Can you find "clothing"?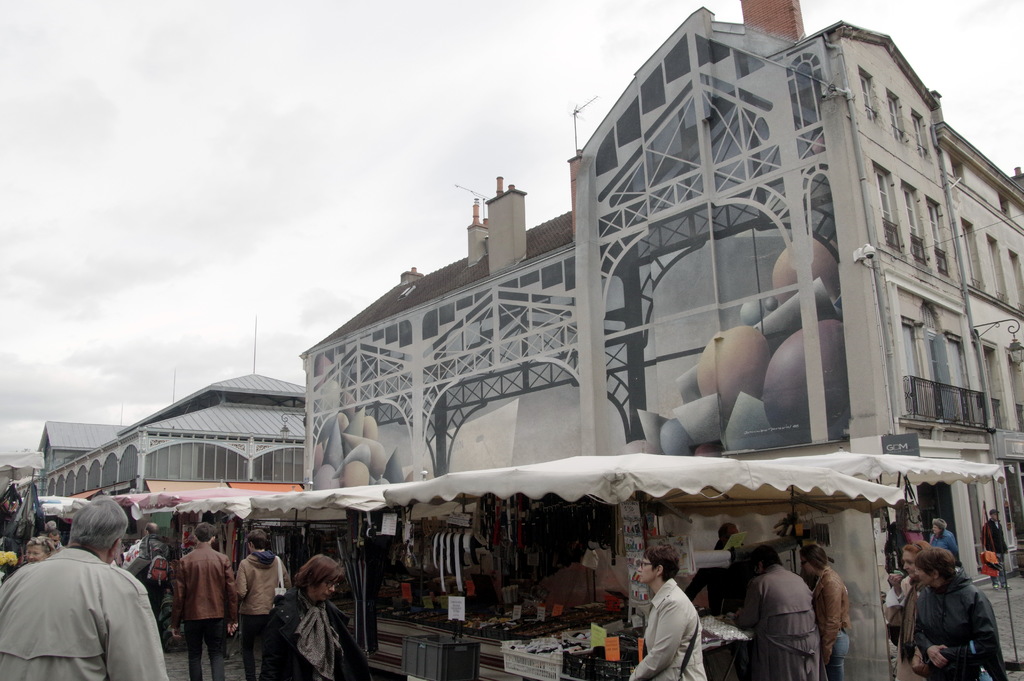
Yes, bounding box: bbox=[733, 565, 825, 680].
